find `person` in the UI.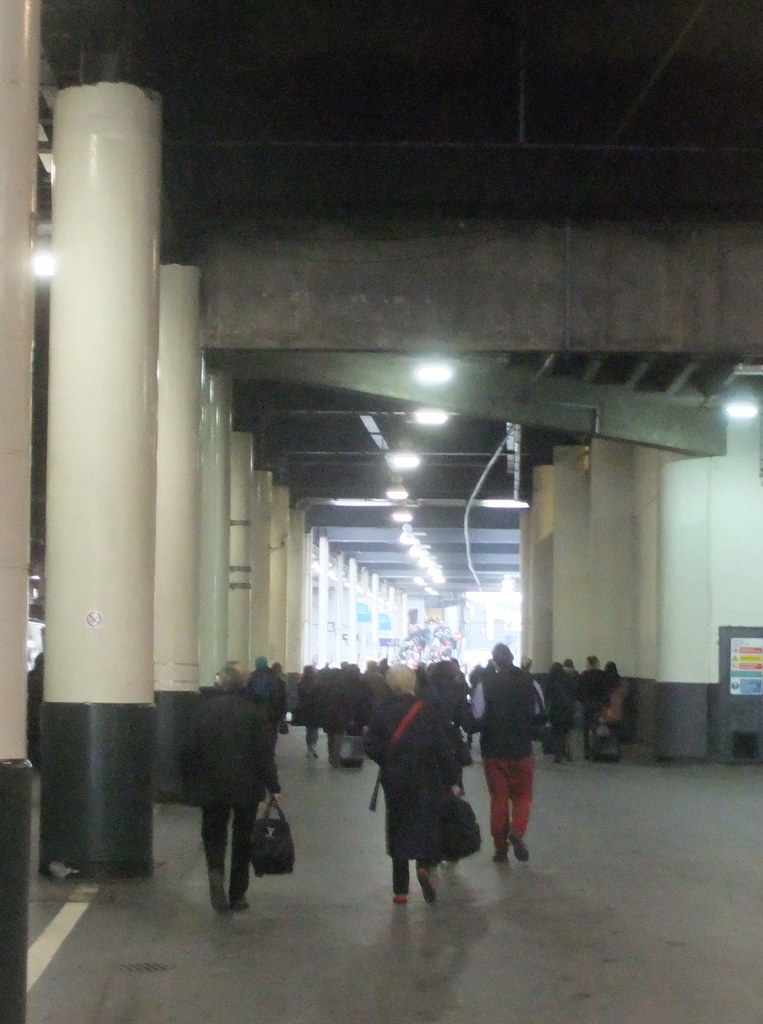
UI element at [474, 640, 546, 851].
